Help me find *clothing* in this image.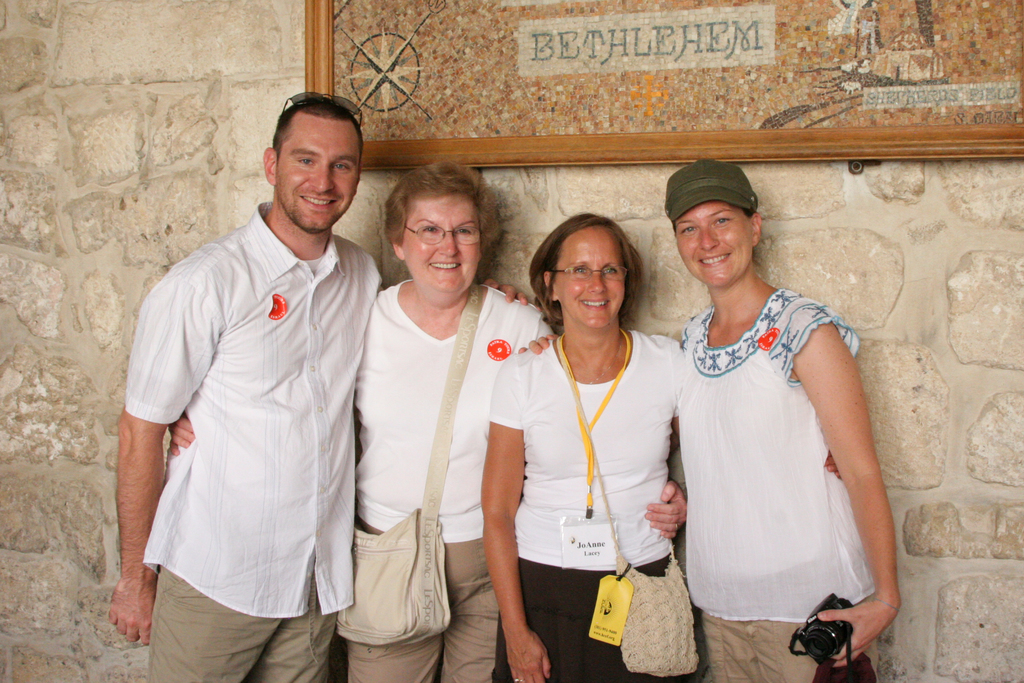
Found it: <box>121,172,369,654</box>.
